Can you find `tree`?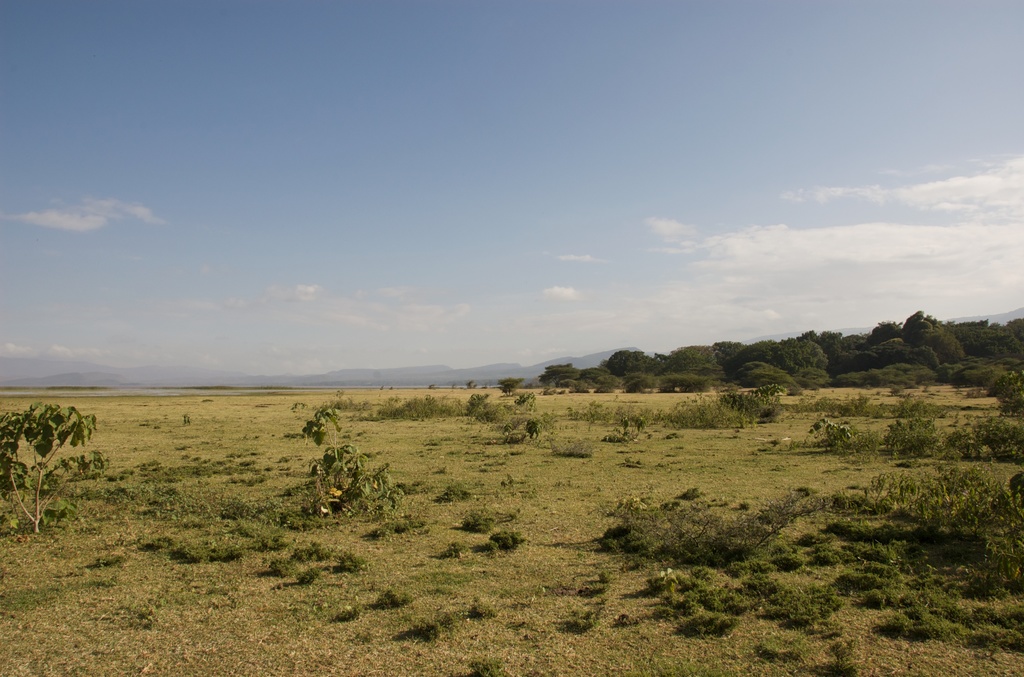
Yes, bounding box: 540/362/577/389.
